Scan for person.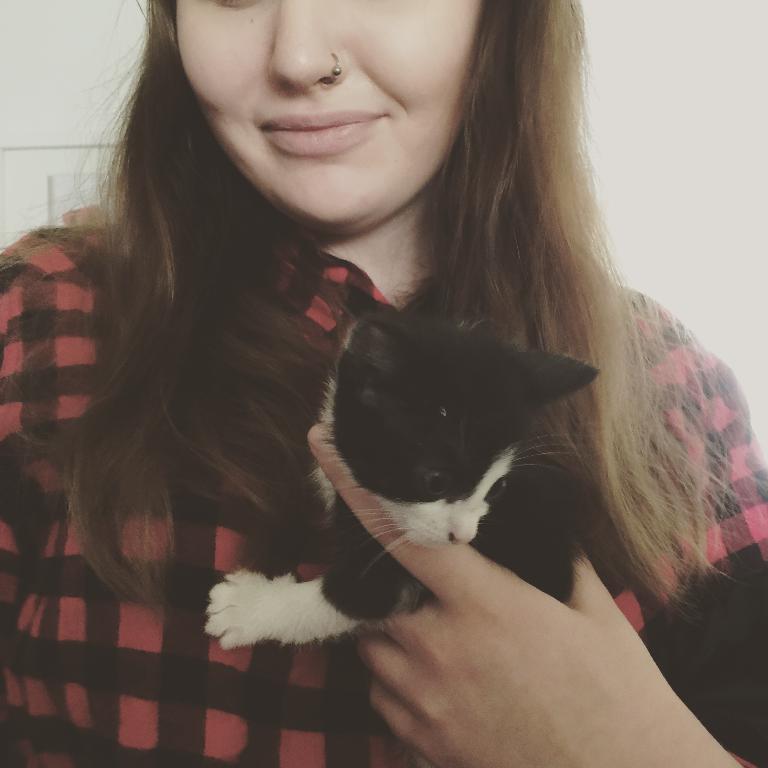
Scan result: (left=0, top=0, right=767, bottom=767).
